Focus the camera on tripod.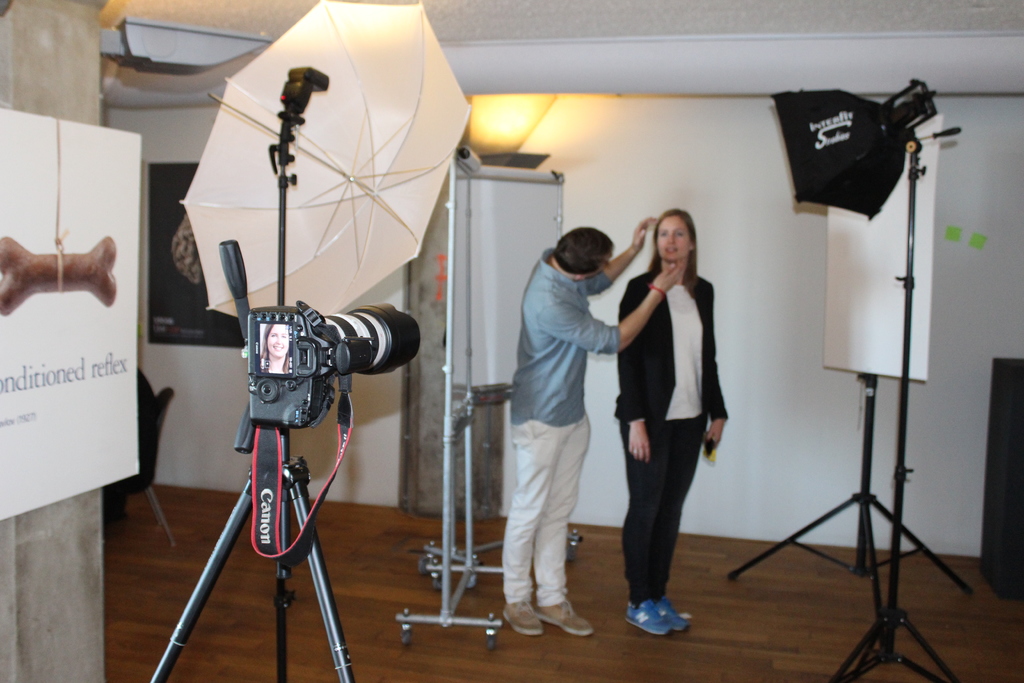
Focus region: {"left": 150, "top": 427, "right": 359, "bottom": 682}.
